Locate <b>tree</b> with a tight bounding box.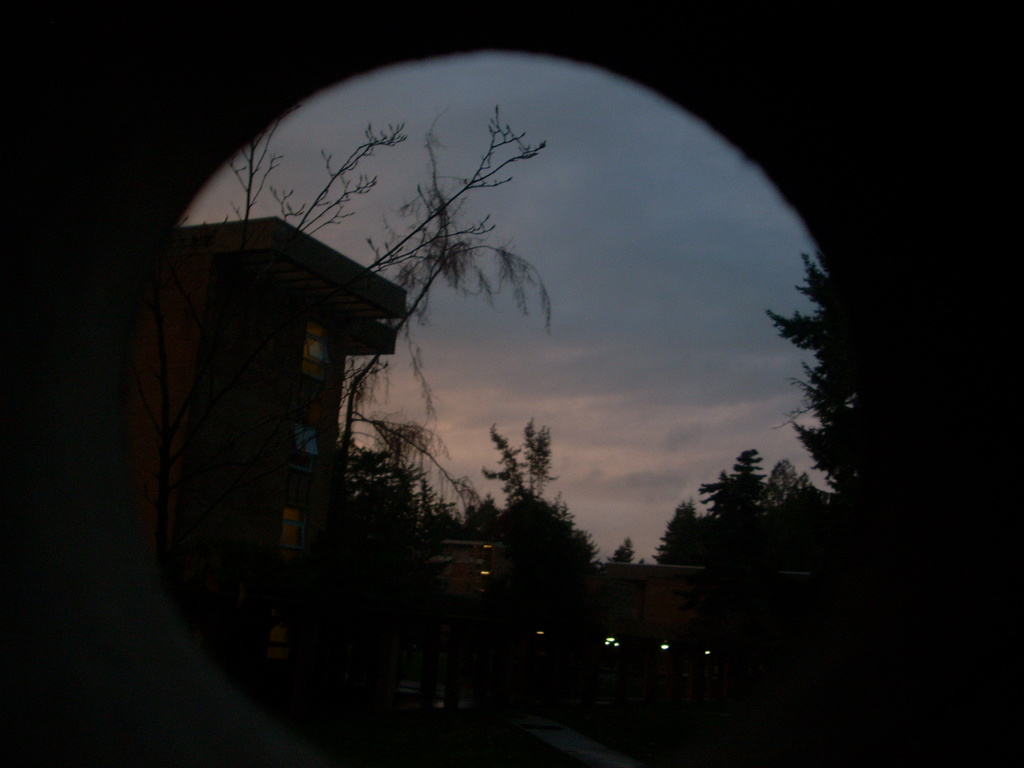
197, 99, 406, 248.
